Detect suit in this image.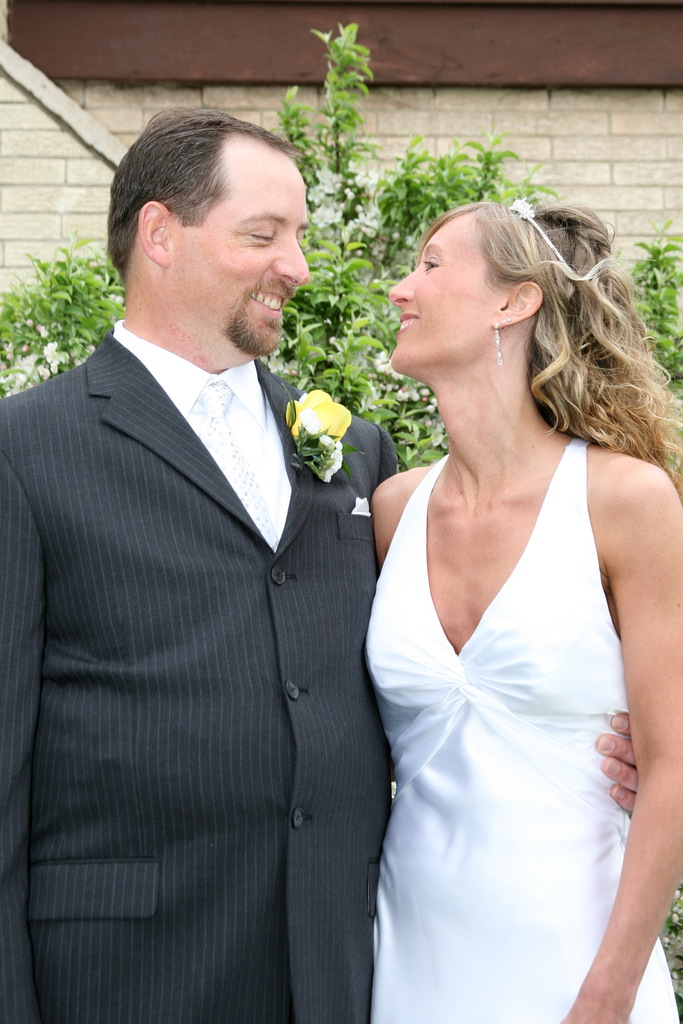
Detection: {"x1": 12, "y1": 154, "x2": 418, "y2": 1023}.
